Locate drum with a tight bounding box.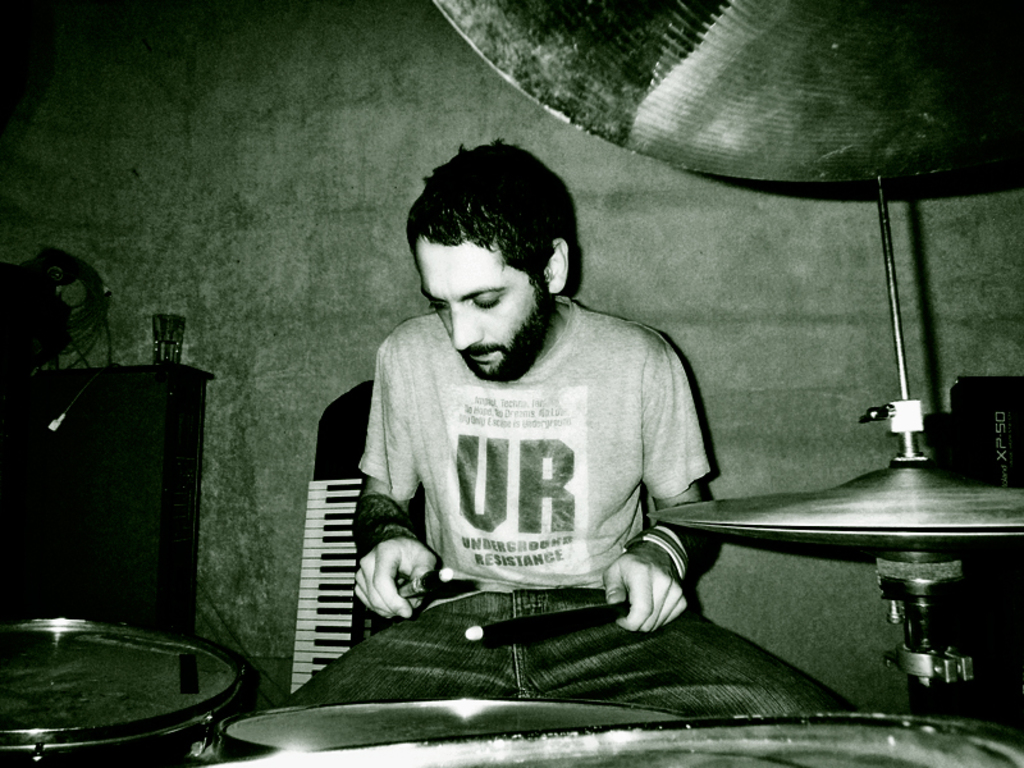
Rect(0, 591, 278, 740).
